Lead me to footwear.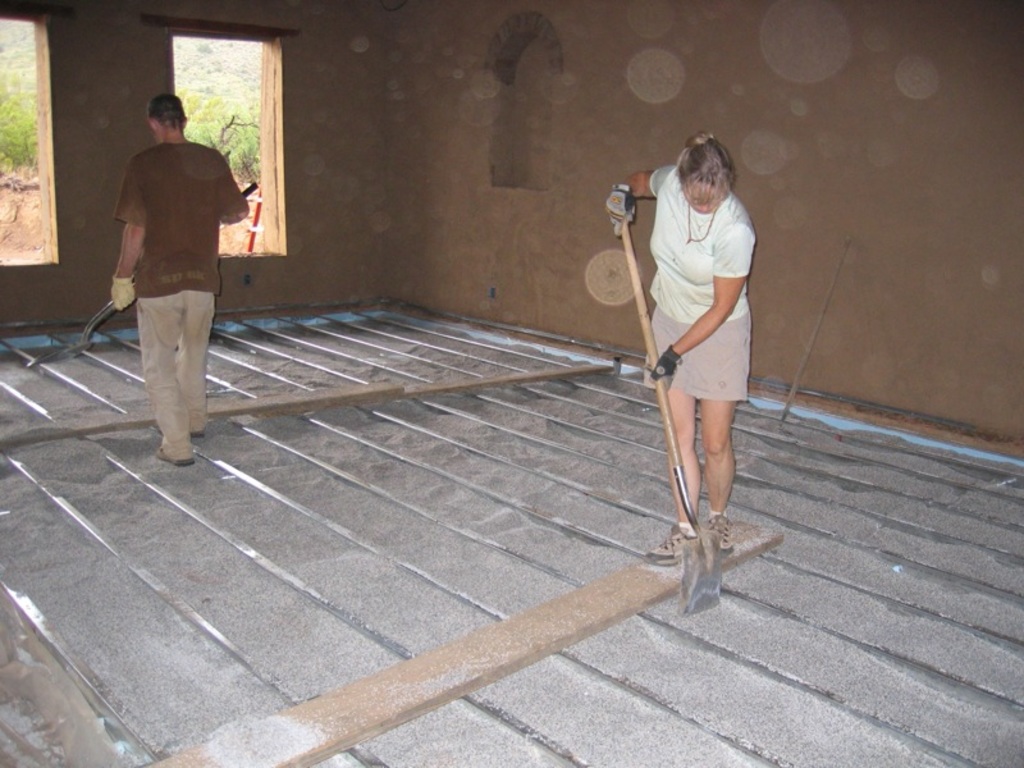
Lead to x1=152, y1=451, x2=197, y2=467.
